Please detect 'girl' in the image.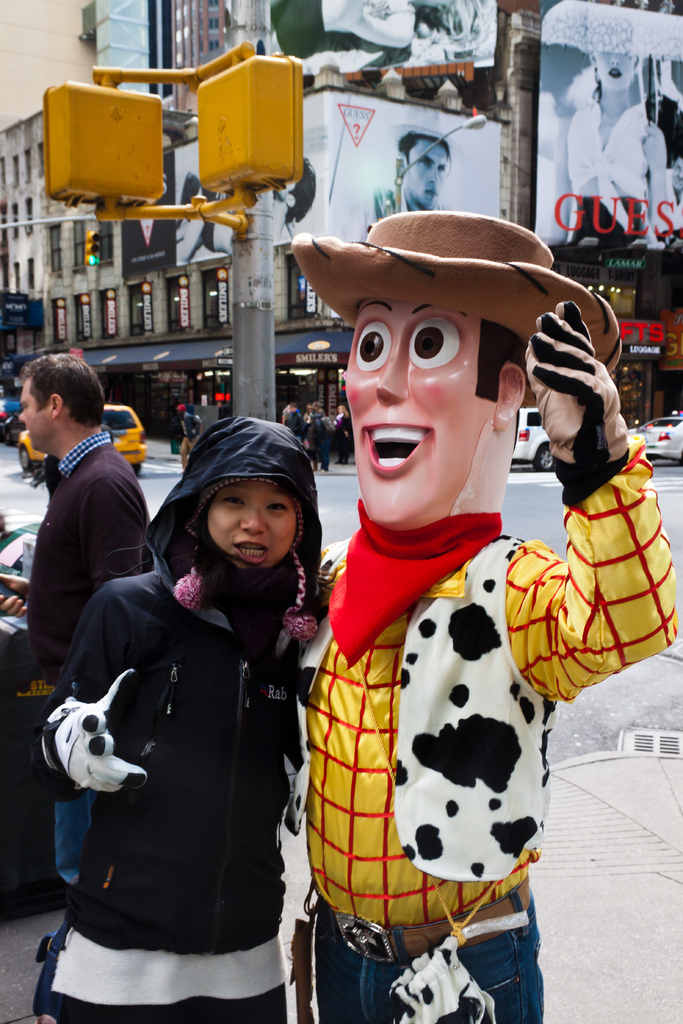
x1=42, y1=433, x2=331, y2=1023.
